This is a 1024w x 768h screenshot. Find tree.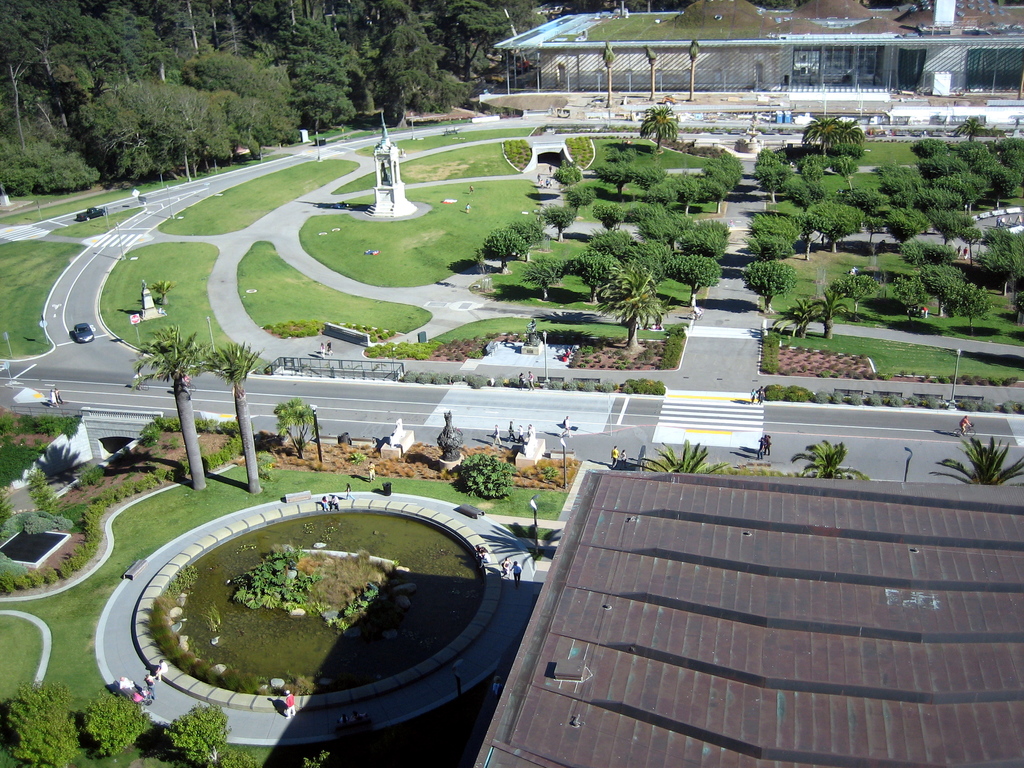
Bounding box: pyautogui.locateOnScreen(833, 115, 867, 145).
